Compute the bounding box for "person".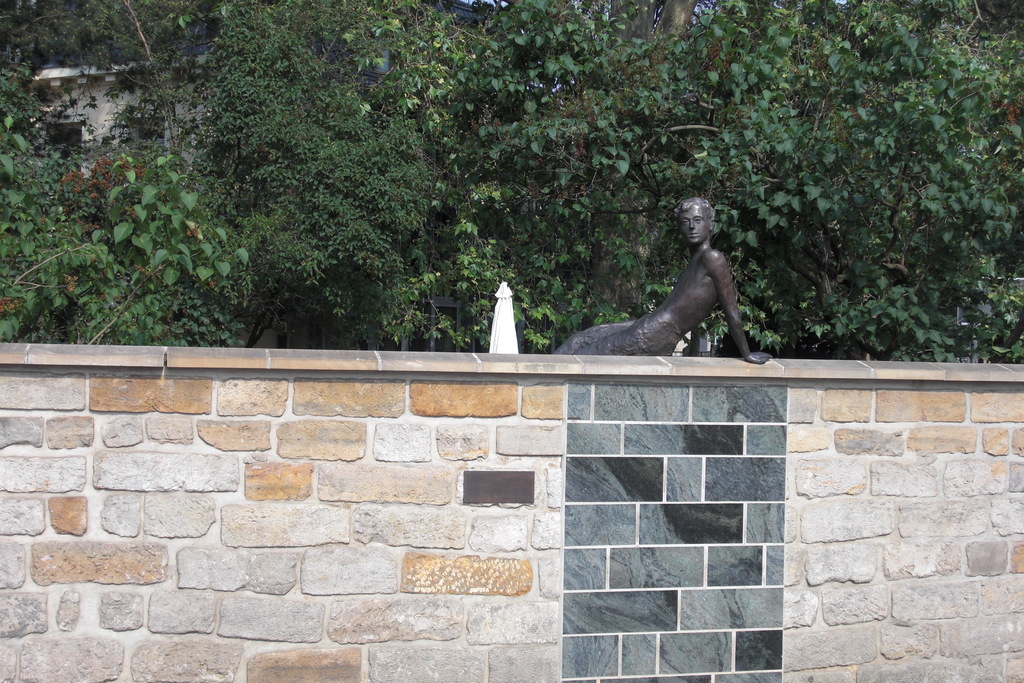
(x1=568, y1=175, x2=760, y2=389).
